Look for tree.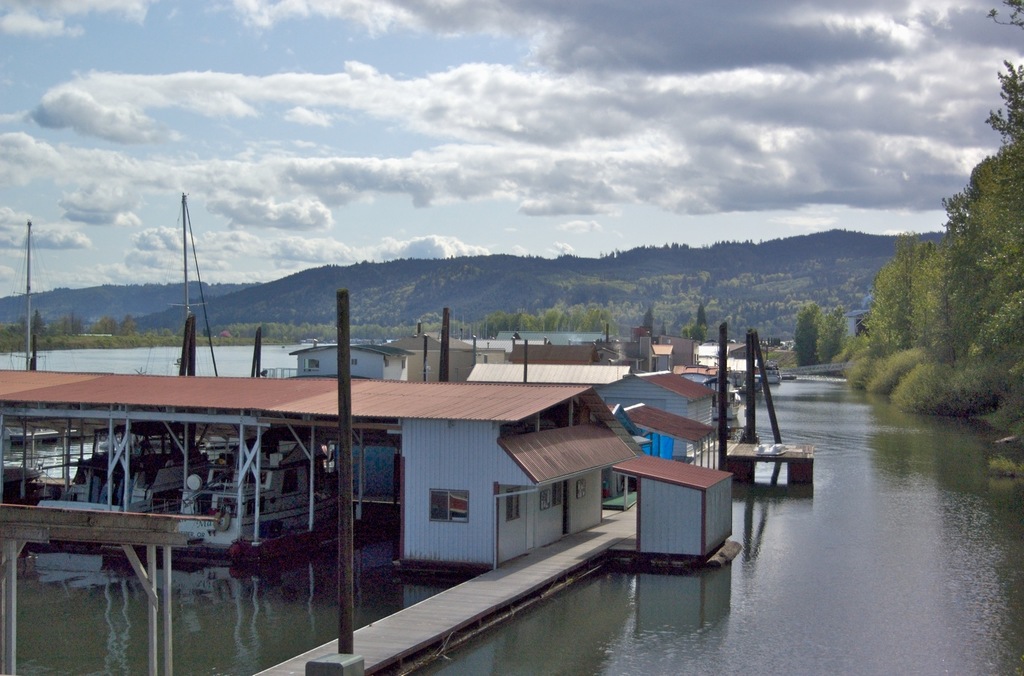
Found: {"x1": 60, "y1": 313, "x2": 84, "y2": 338}.
